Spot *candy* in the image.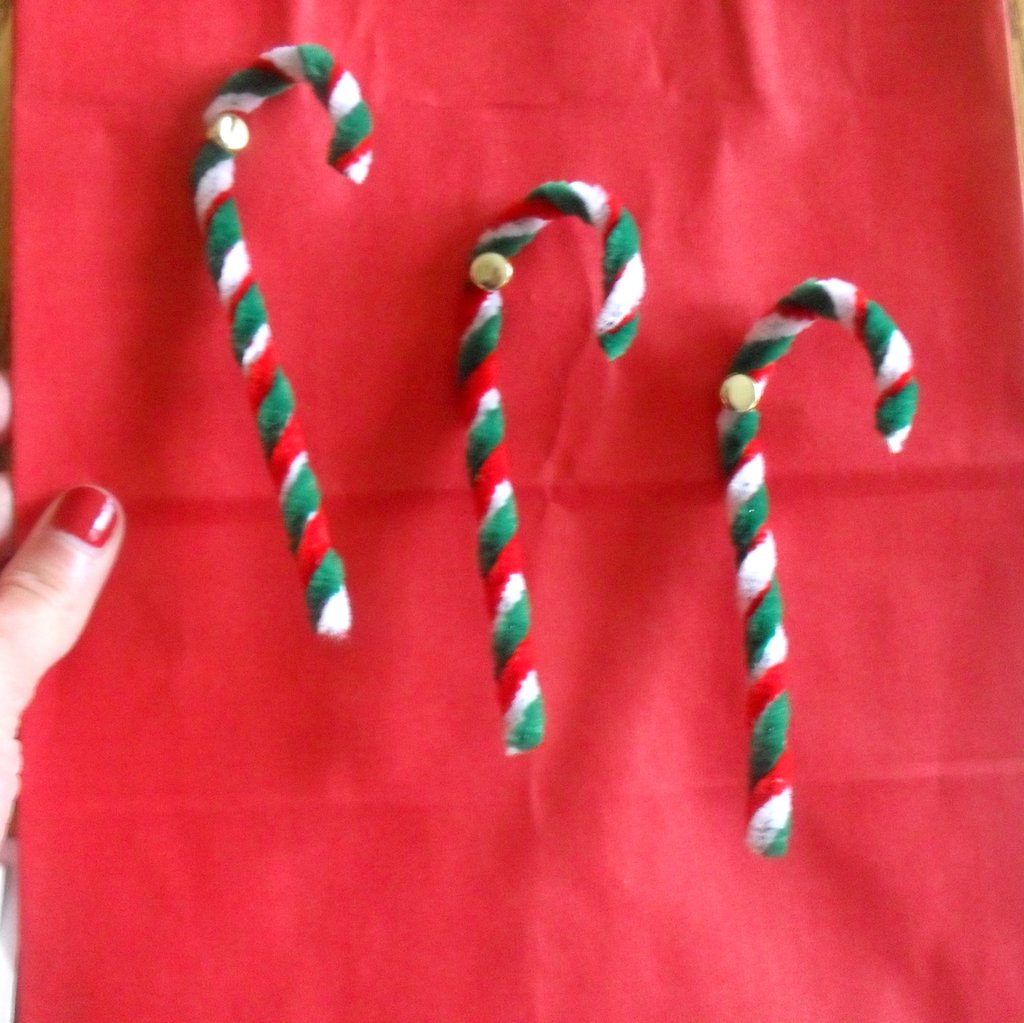
*candy* found at rect(454, 176, 647, 749).
